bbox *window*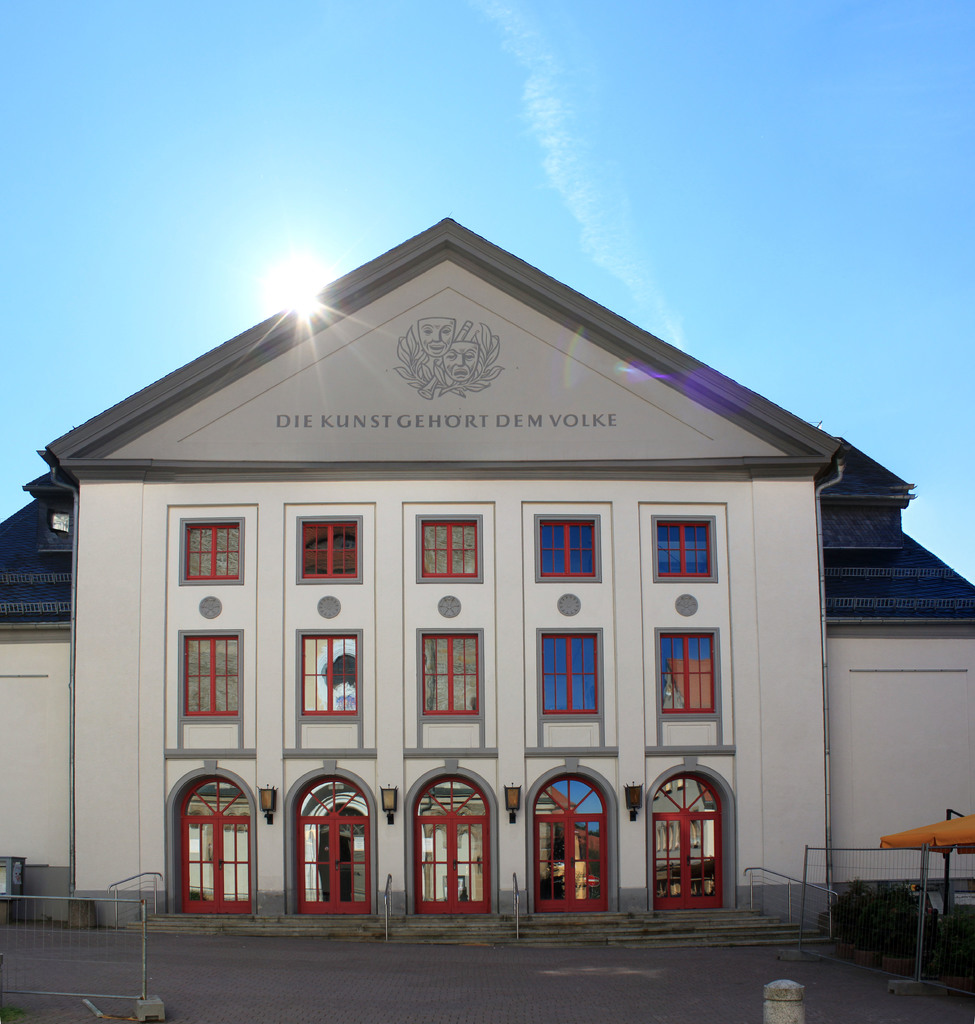
<bbox>293, 620, 363, 717</bbox>
